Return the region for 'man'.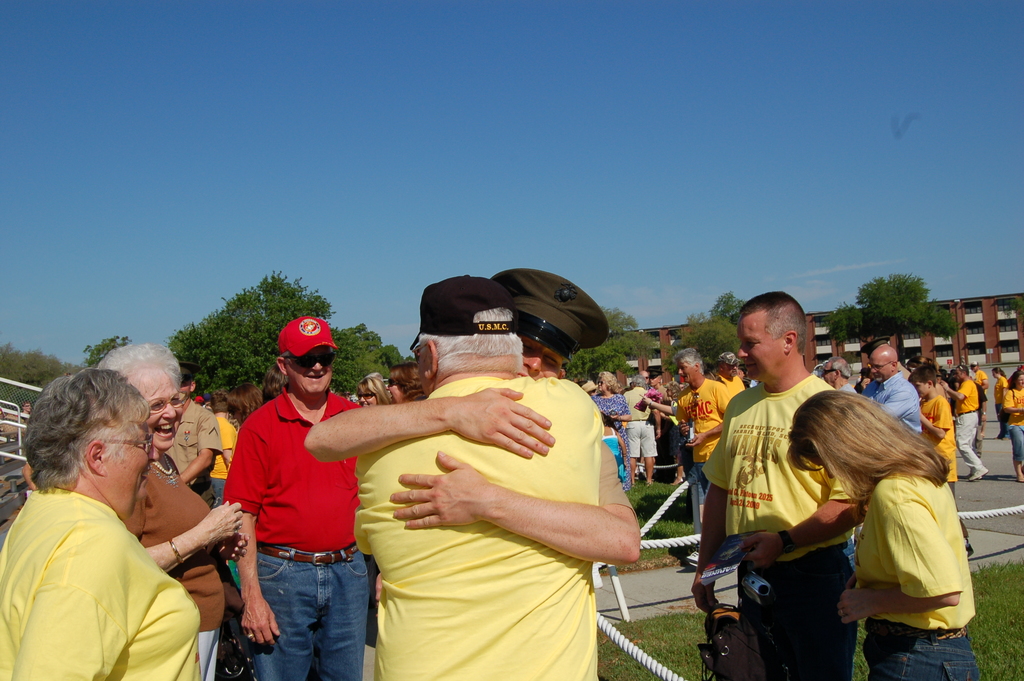
box(952, 370, 988, 469).
